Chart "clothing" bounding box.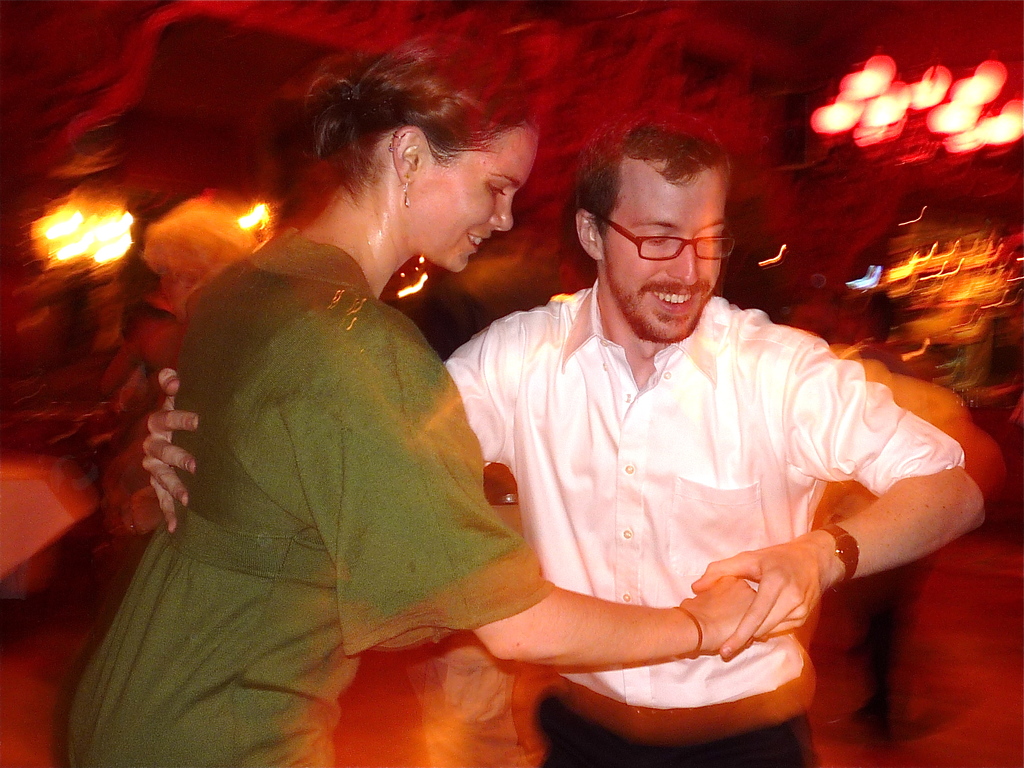
Charted: x1=445, y1=278, x2=963, y2=767.
